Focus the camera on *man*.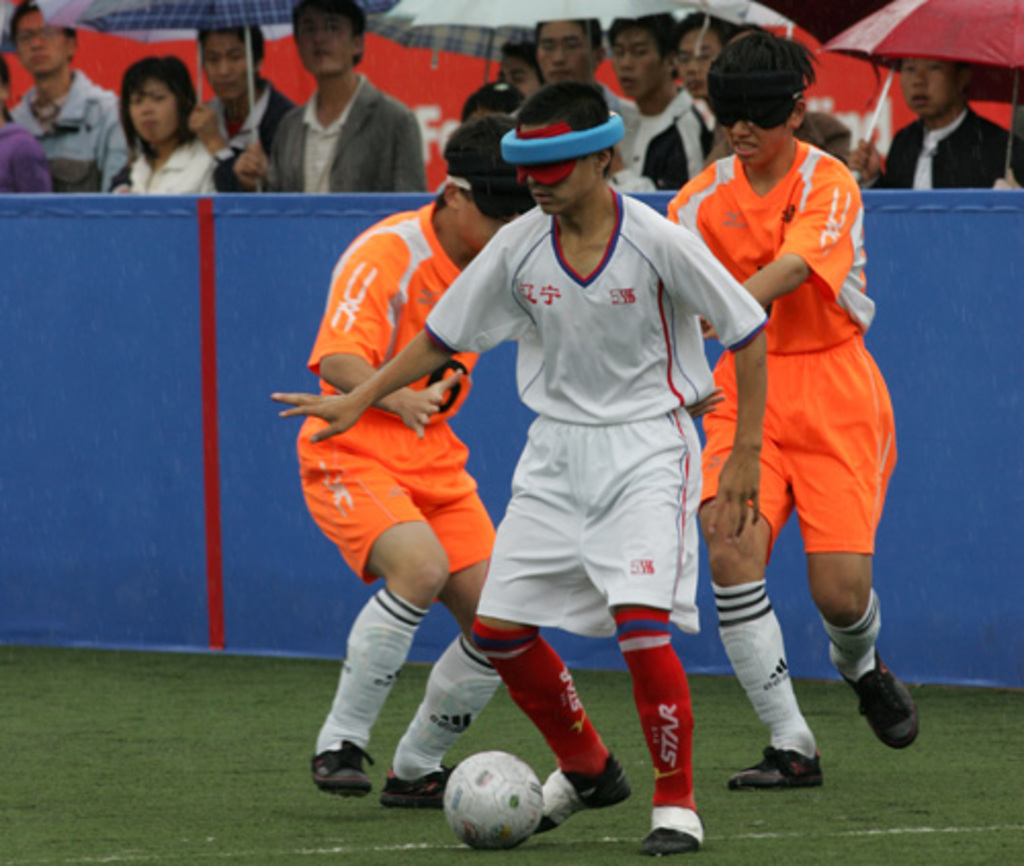
Focus region: pyautogui.locateOnScreen(618, 10, 692, 199).
